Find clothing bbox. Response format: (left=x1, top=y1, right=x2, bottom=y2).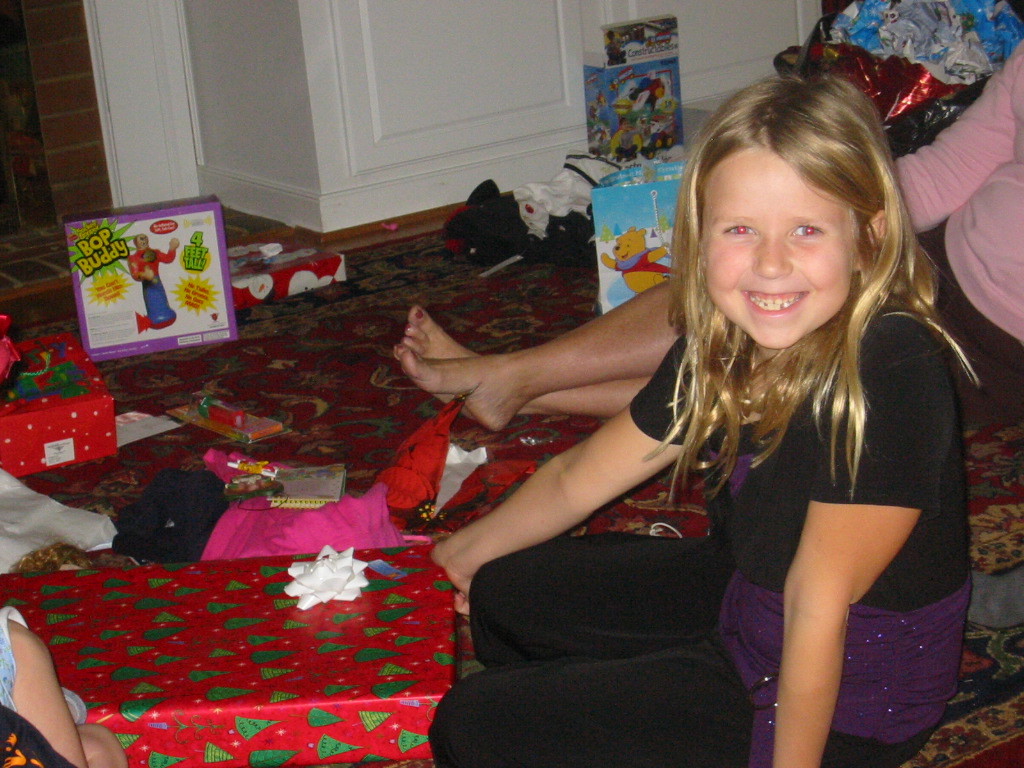
(left=0, top=468, right=122, bottom=571).
